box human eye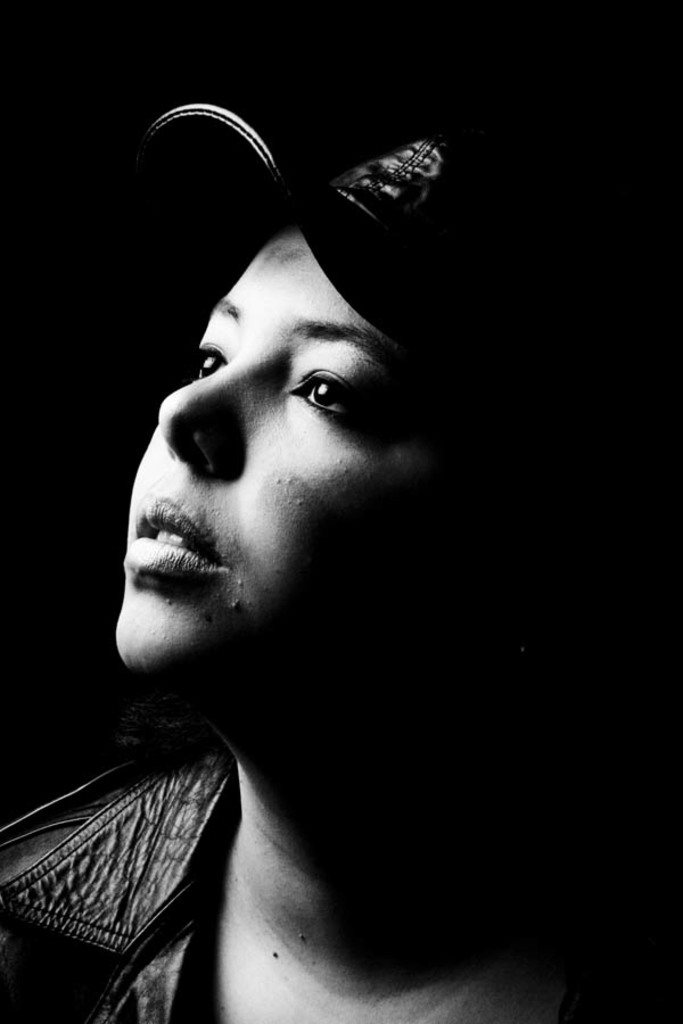
(286, 346, 372, 418)
